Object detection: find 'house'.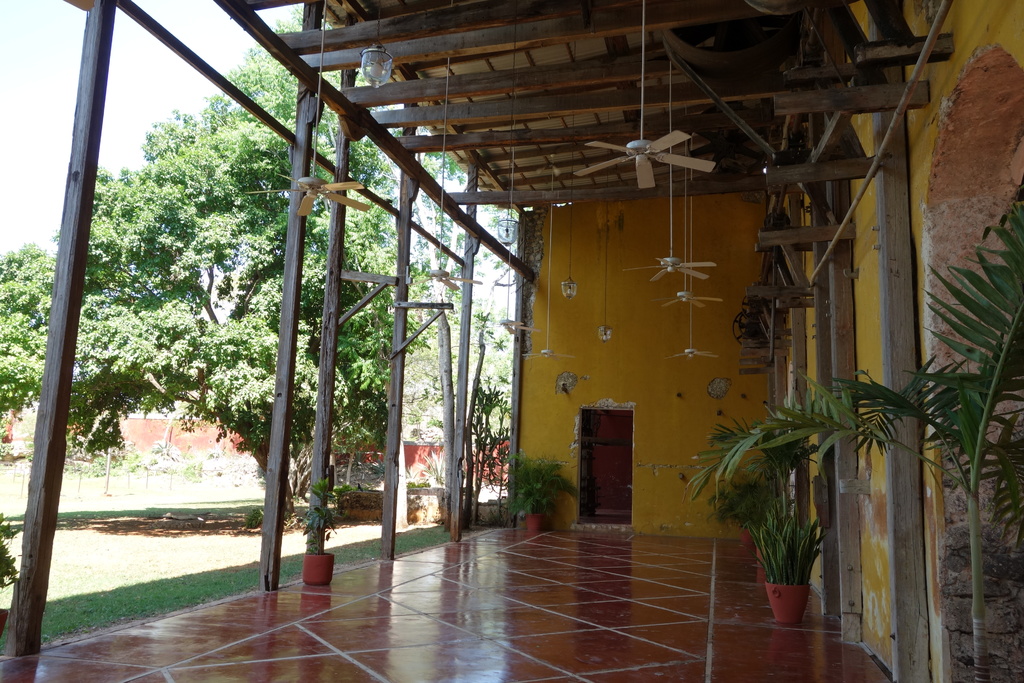
box=[0, 0, 1023, 682].
